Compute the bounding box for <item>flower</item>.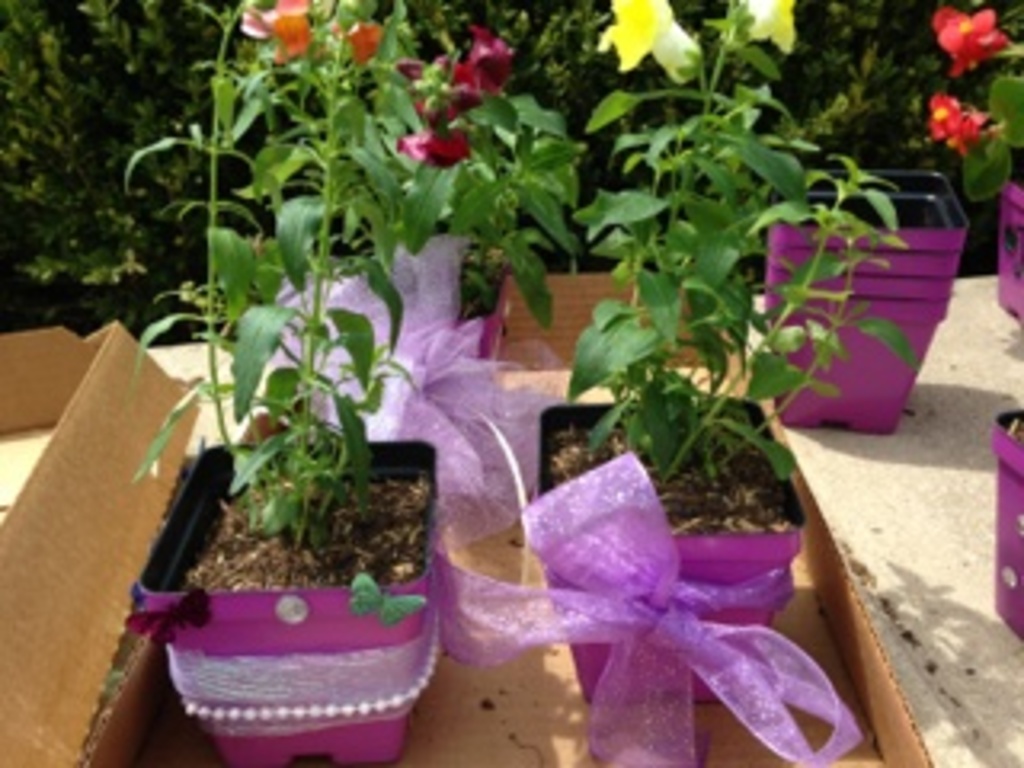
l=934, t=90, r=989, b=141.
